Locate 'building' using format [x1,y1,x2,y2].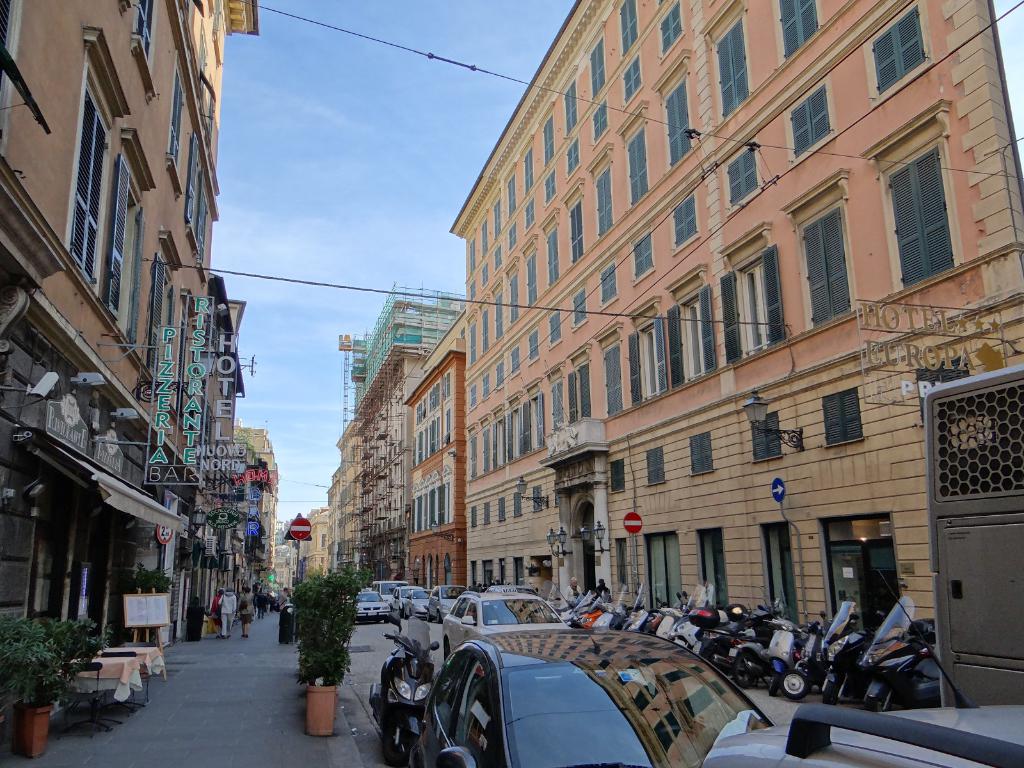
[303,508,329,577].
